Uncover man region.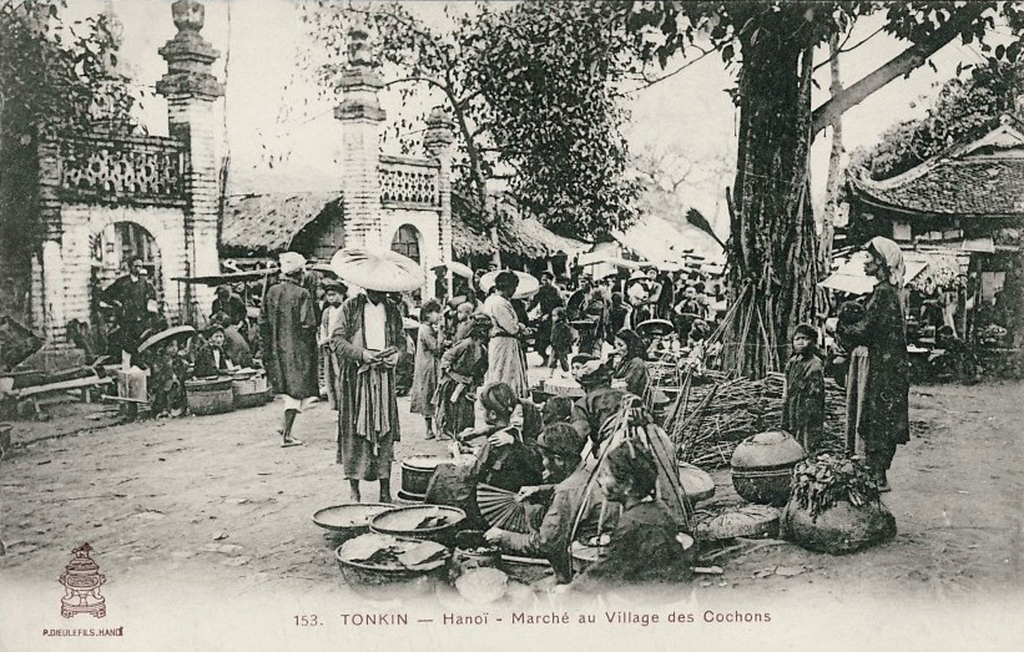
Uncovered: BBox(258, 252, 321, 442).
